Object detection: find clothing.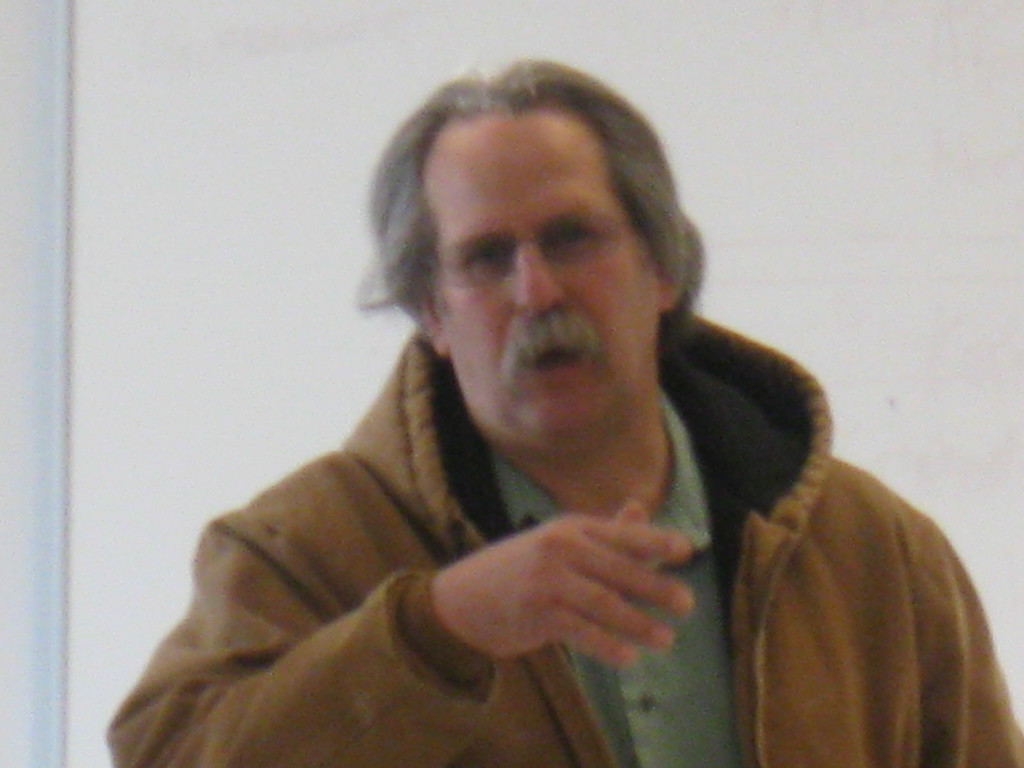
{"x1": 47, "y1": 313, "x2": 853, "y2": 744}.
